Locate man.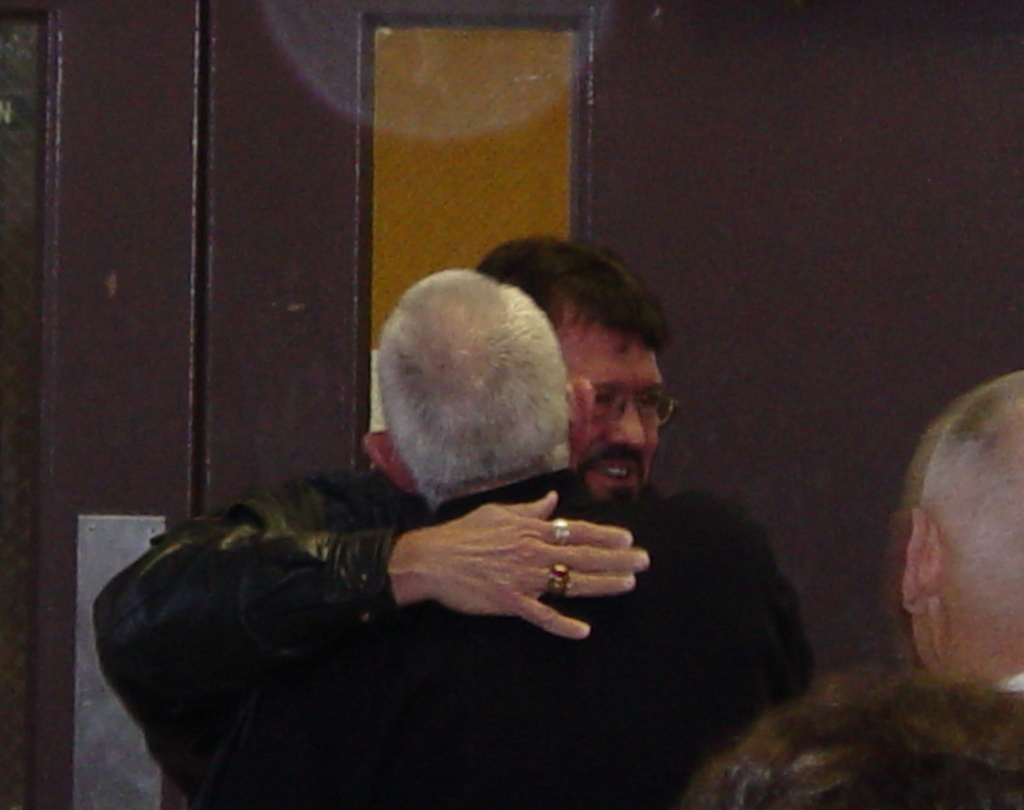
Bounding box: 653,367,1023,809.
